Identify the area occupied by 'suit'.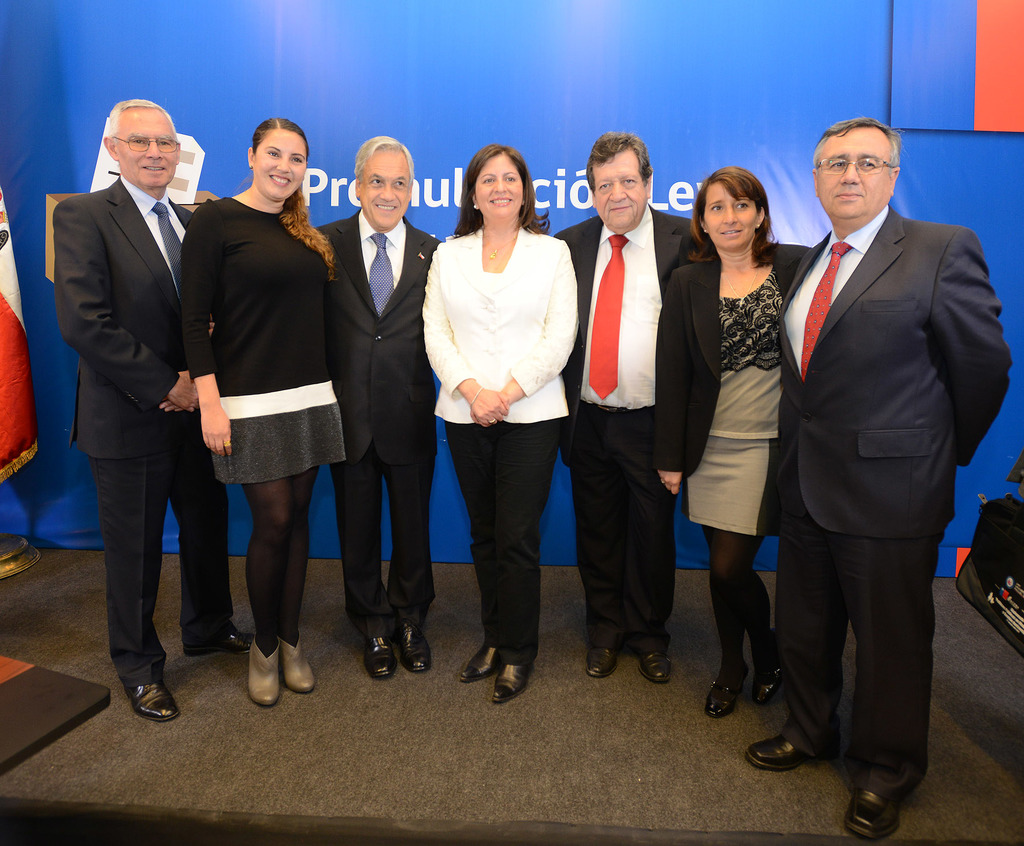
Area: (left=653, top=236, right=819, bottom=473).
